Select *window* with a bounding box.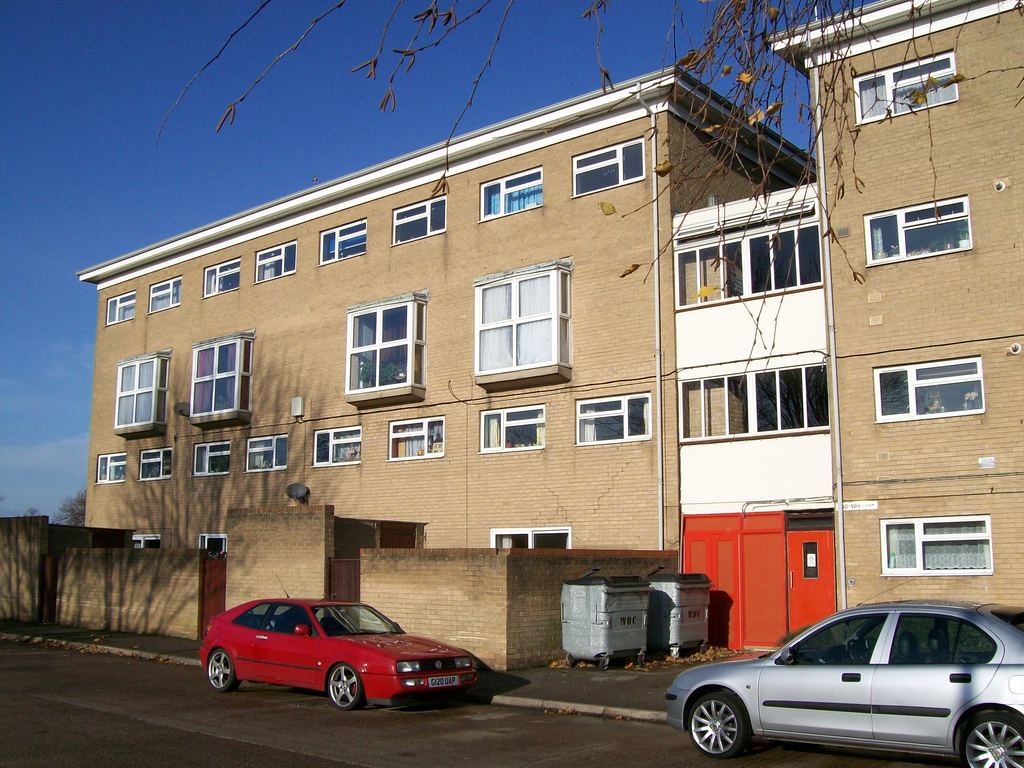
crop(466, 258, 565, 385).
